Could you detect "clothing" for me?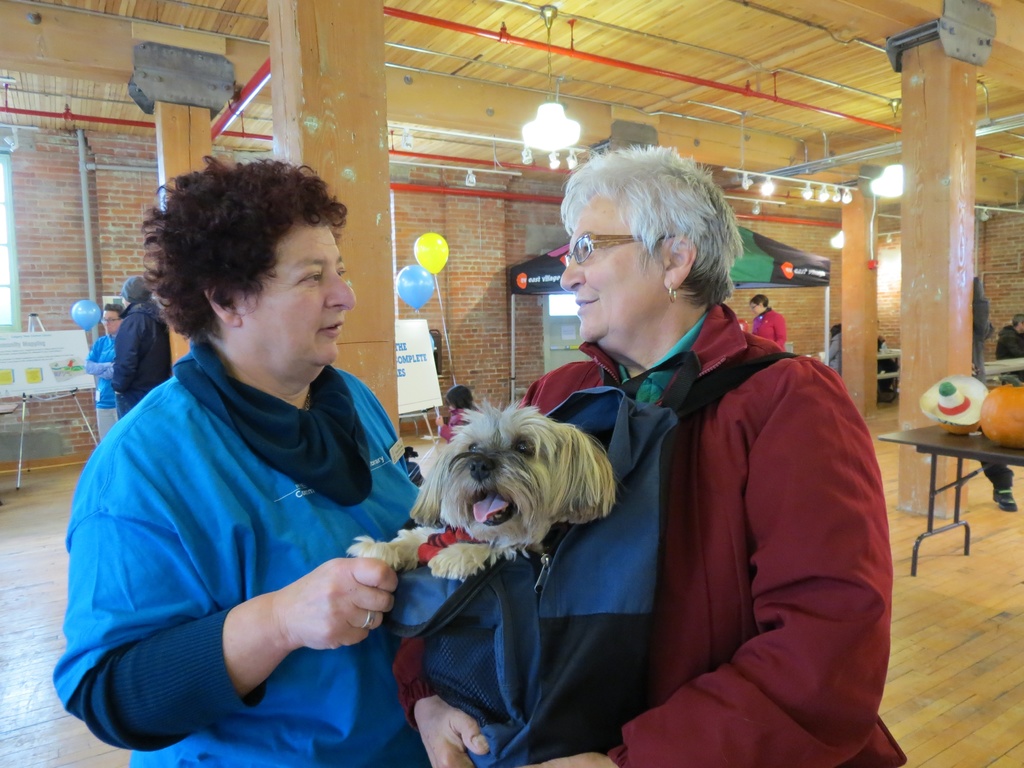
Detection result: box(510, 306, 907, 767).
